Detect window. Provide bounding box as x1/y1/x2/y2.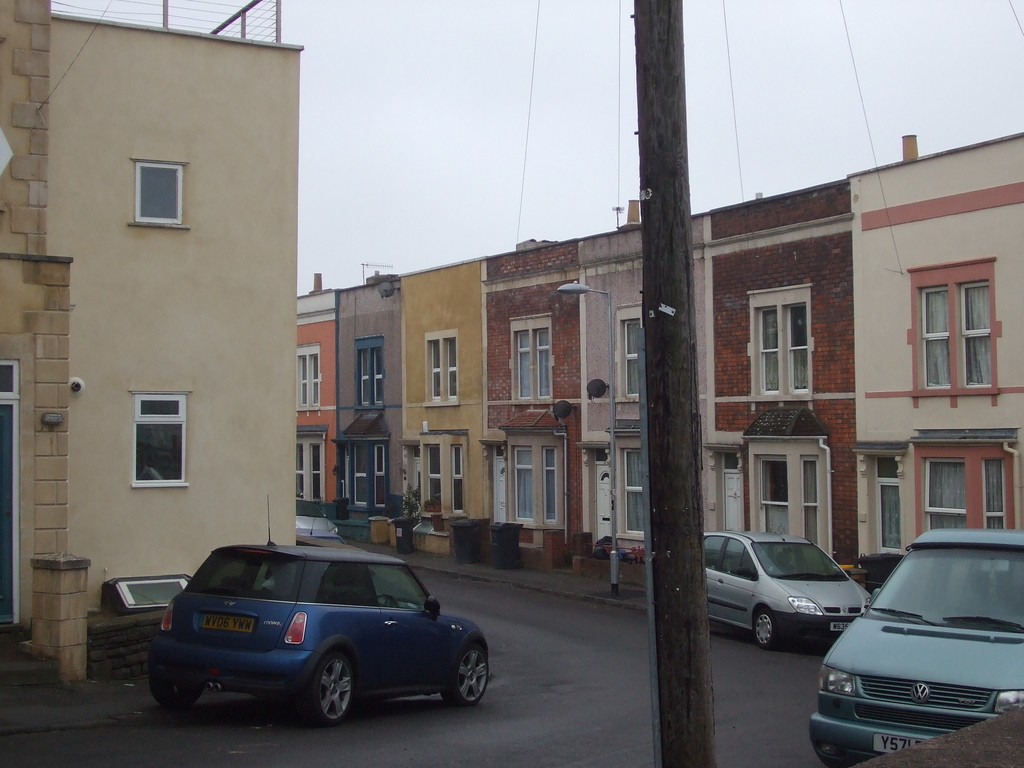
616/445/643/537.
